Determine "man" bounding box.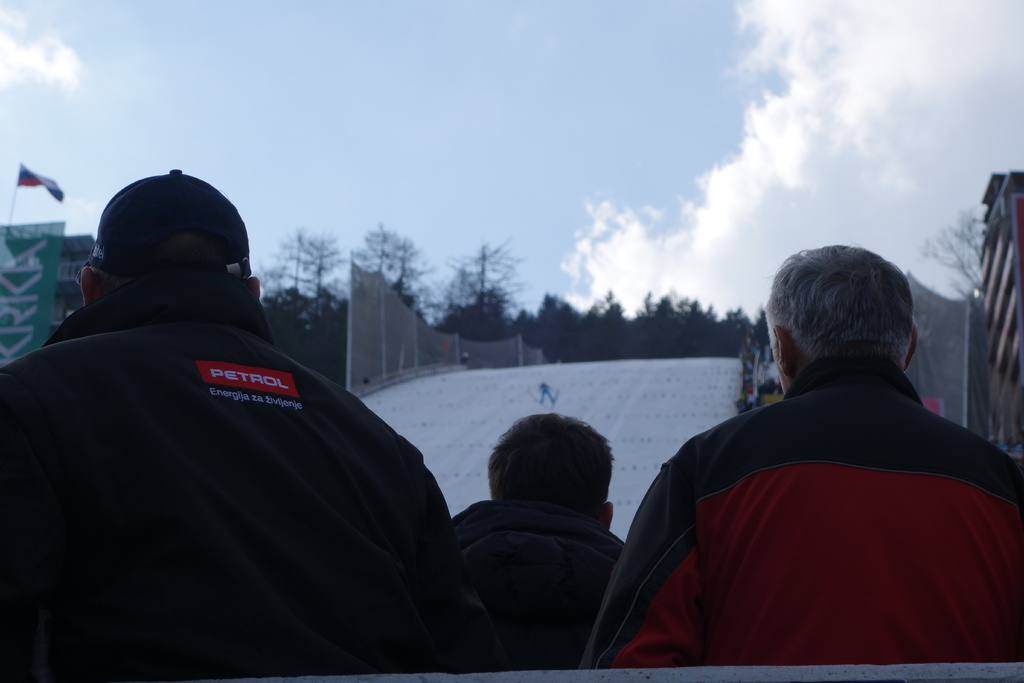
Determined: box=[643, 241, 1020, 682].
